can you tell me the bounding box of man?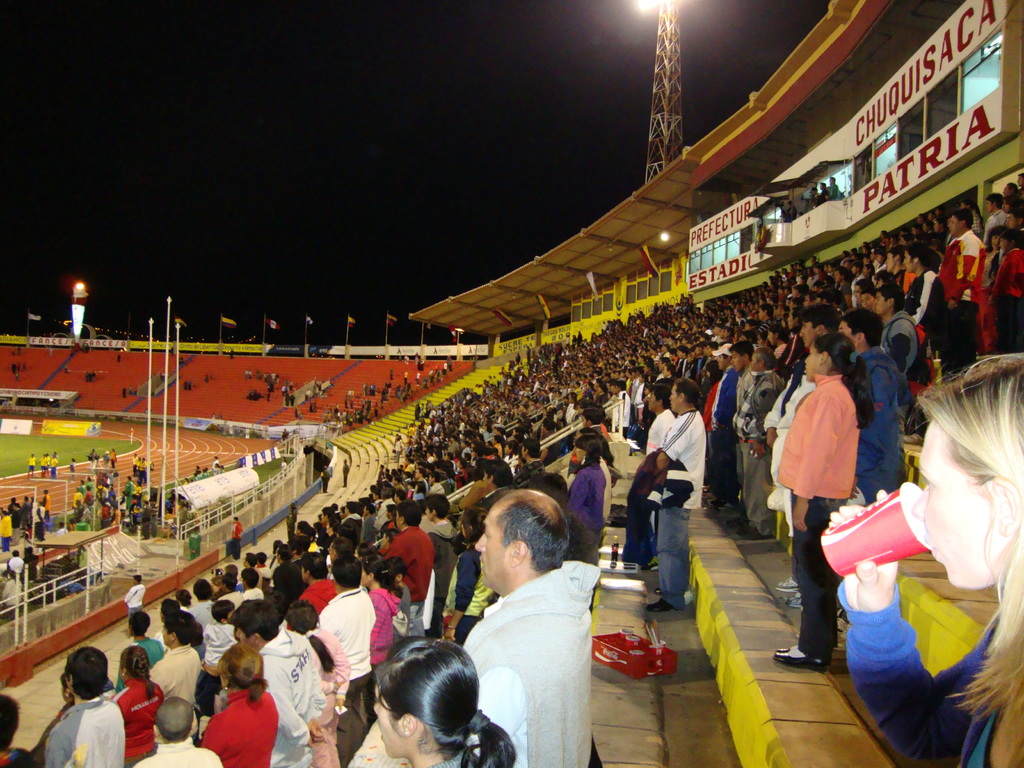
319:503:332:545.
